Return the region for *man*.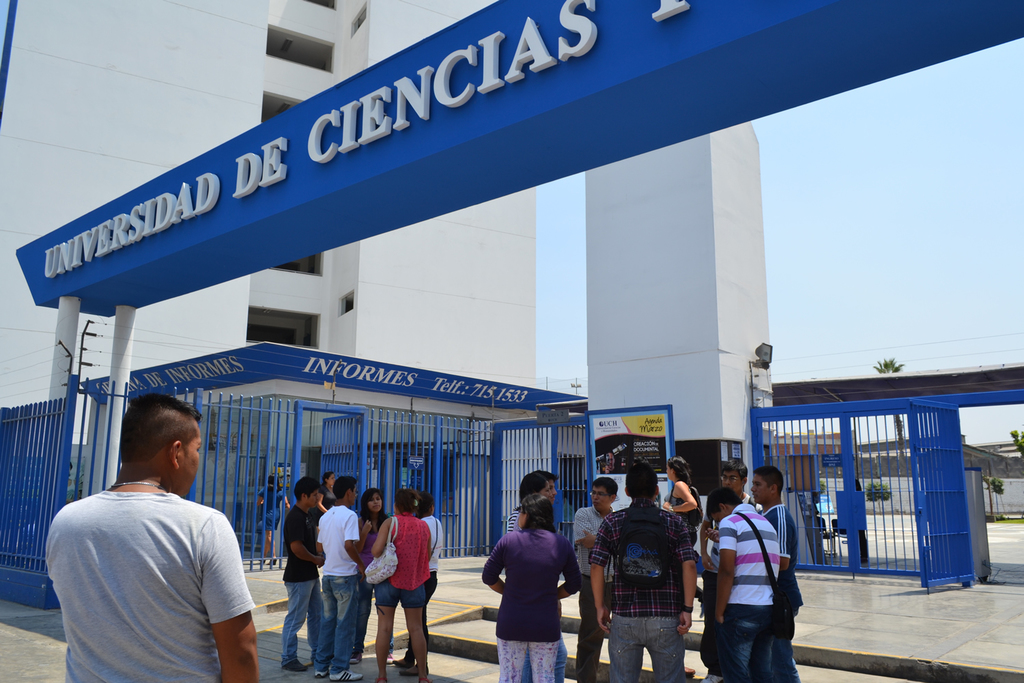
locate(280, 474, 322, 673).
